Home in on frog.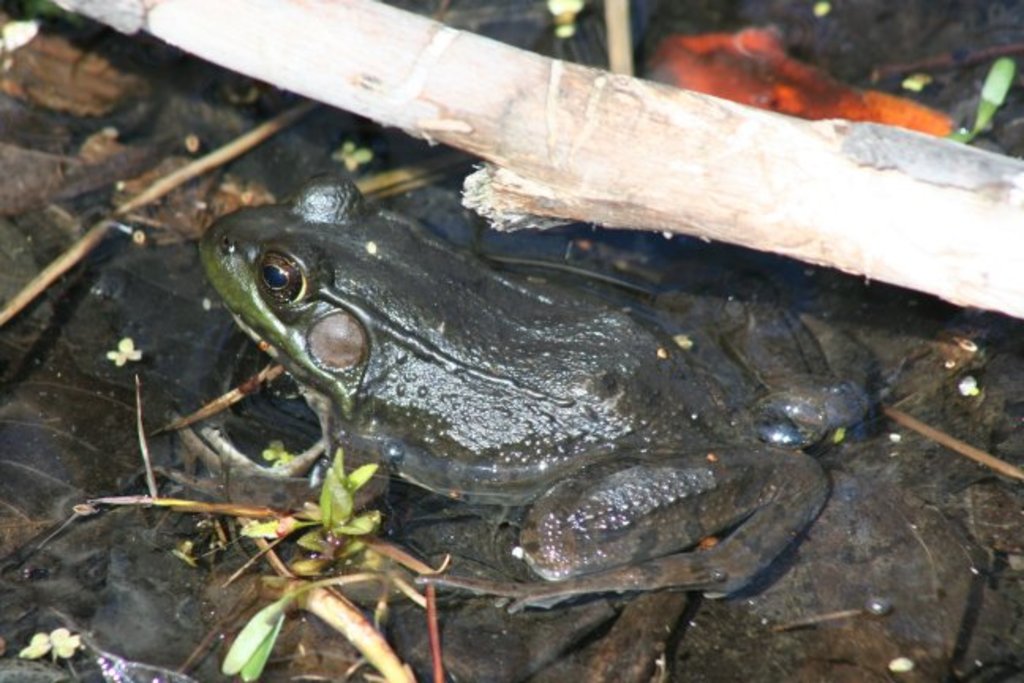
Homed in at <region>125, 174, 874, 618</region>.
